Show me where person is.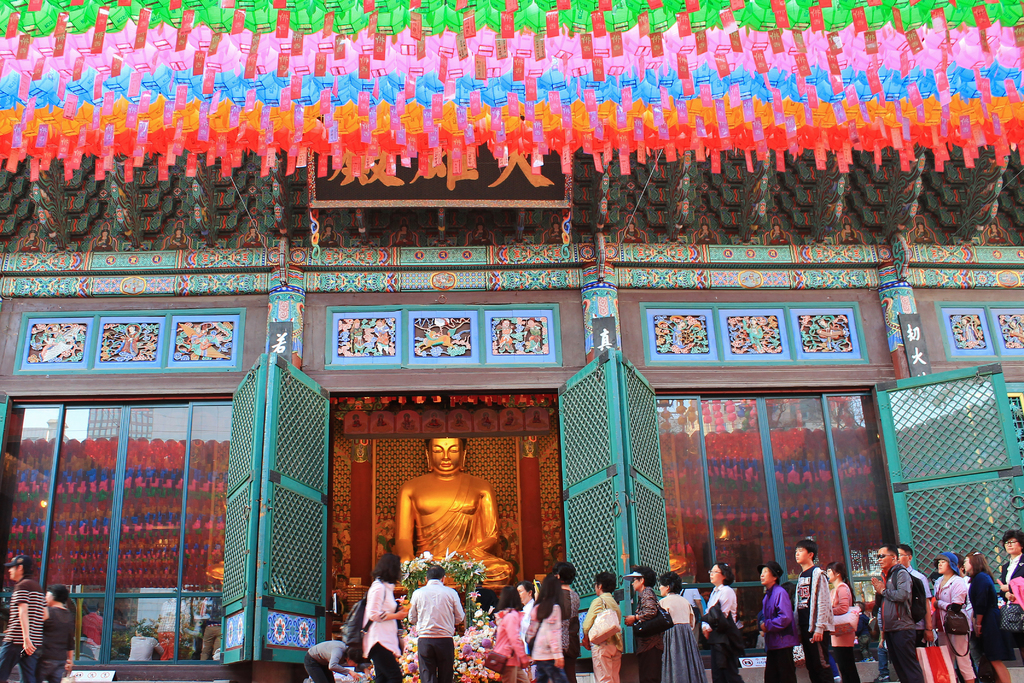
person is at x1=527 y1=572 x2=568 y2=682.
